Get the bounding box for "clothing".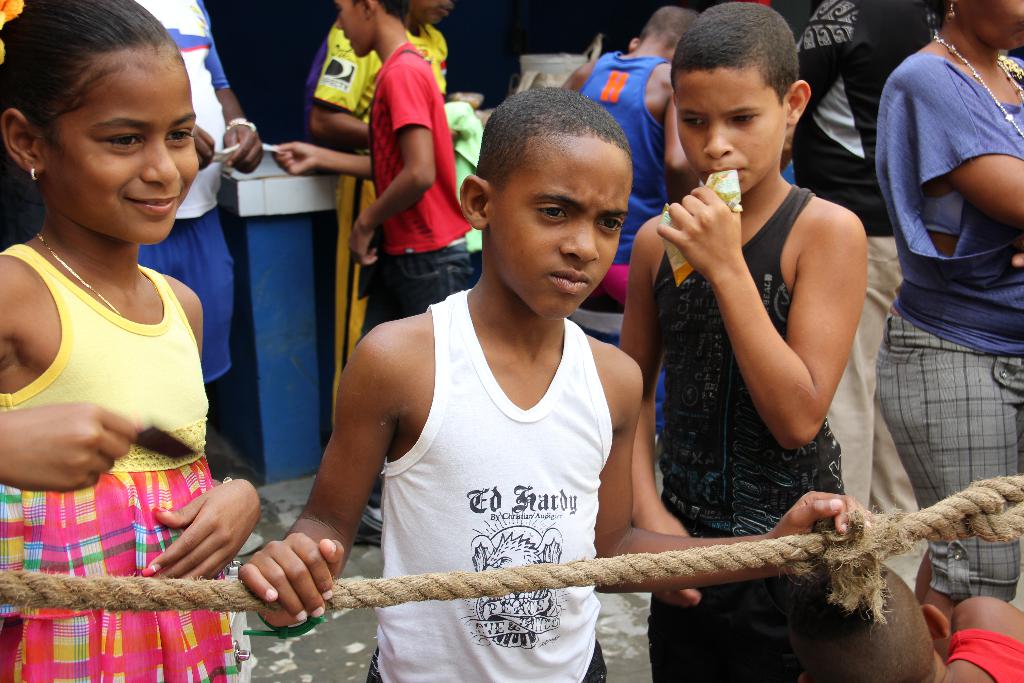
(941, 631, 1023, 682).
